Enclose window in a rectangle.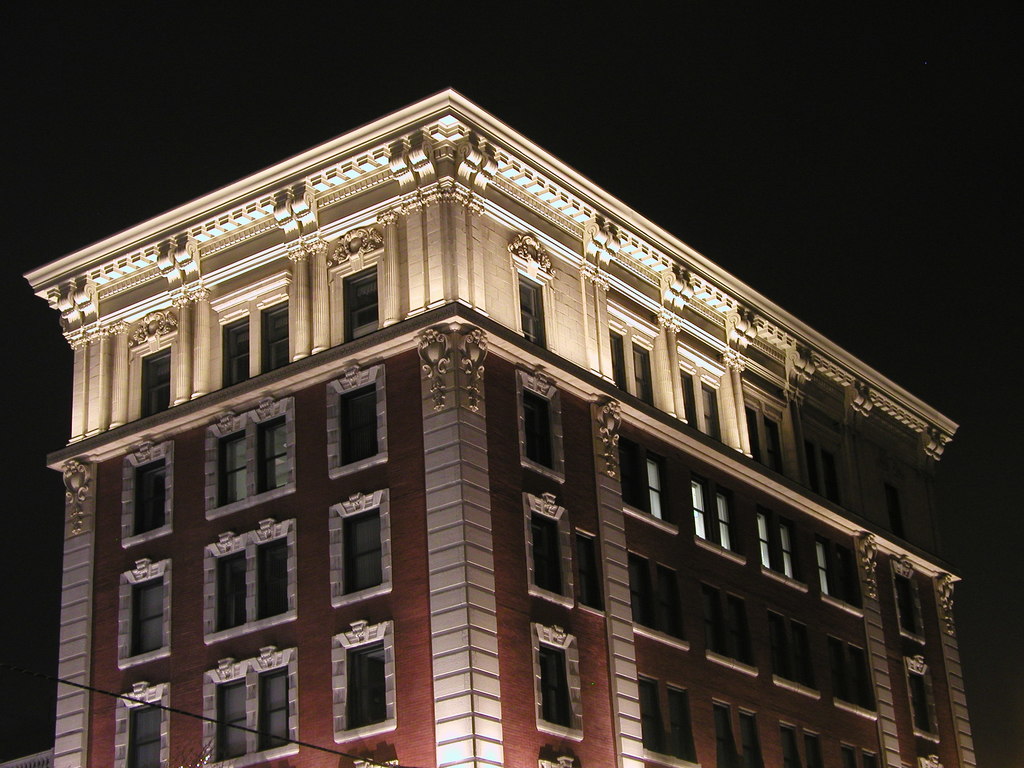
[left=641, top=458, right=662, bottom=522].
